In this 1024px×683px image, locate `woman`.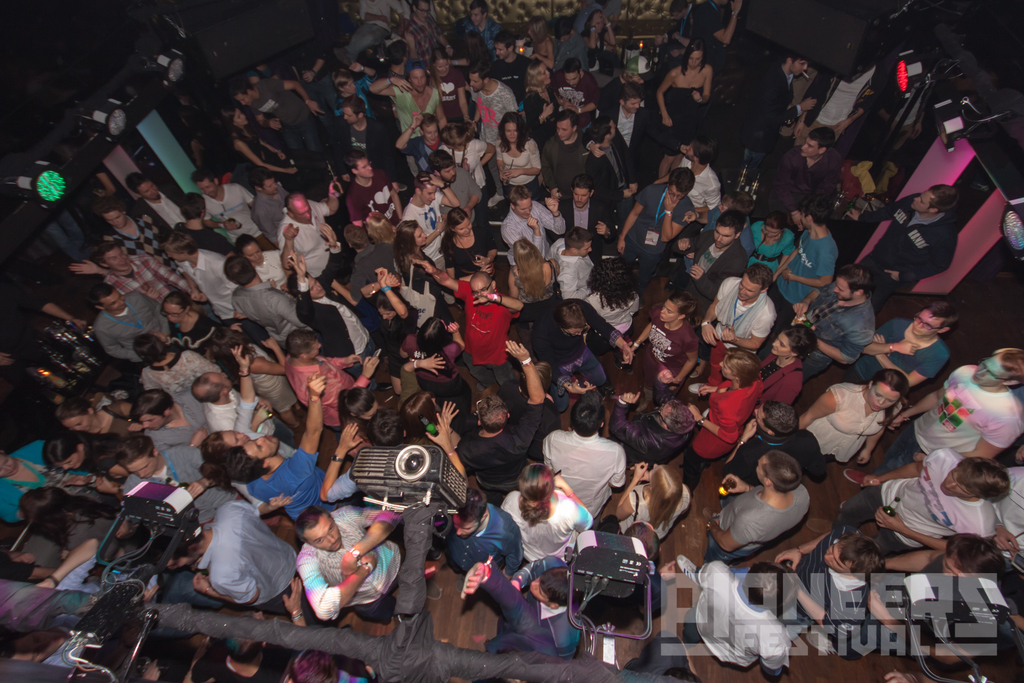
Bounding box: {"x1": 492, "y1": 462, "x2": 596, "y2": 564}.
